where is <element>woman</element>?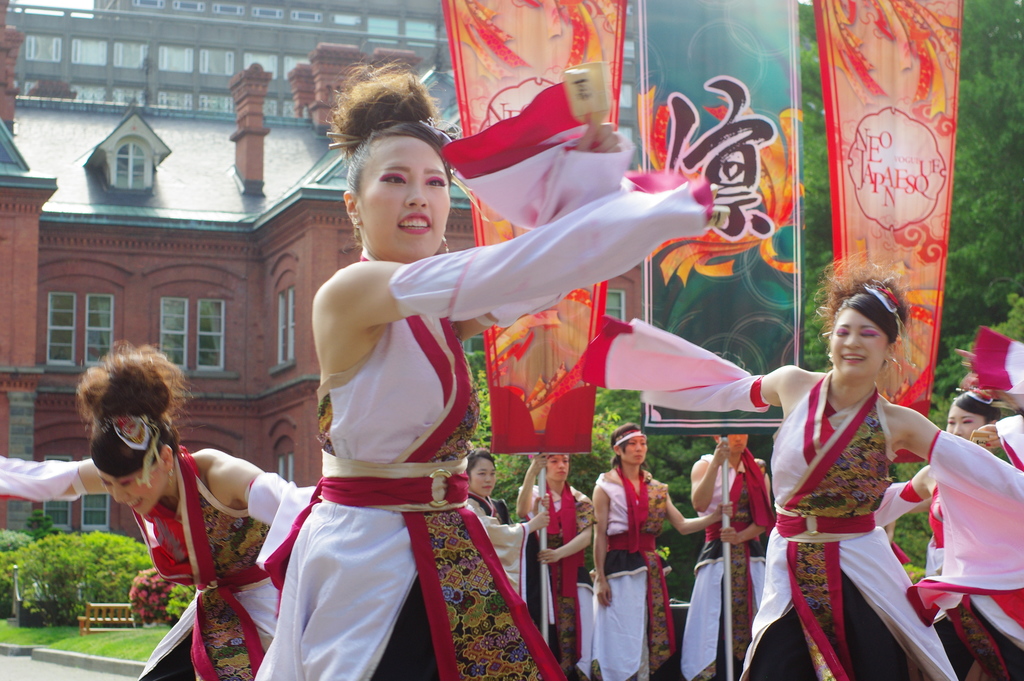
locate(876, 386, 1021, 680).
